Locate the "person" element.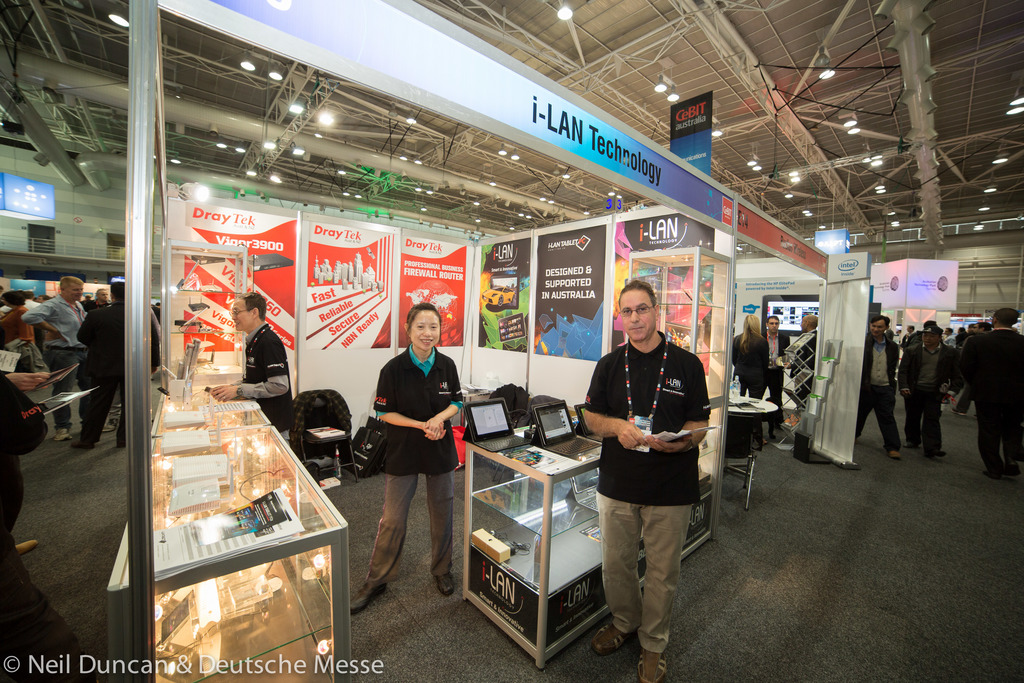
Element bbox: l=941, t=324, r=950, b=339.
